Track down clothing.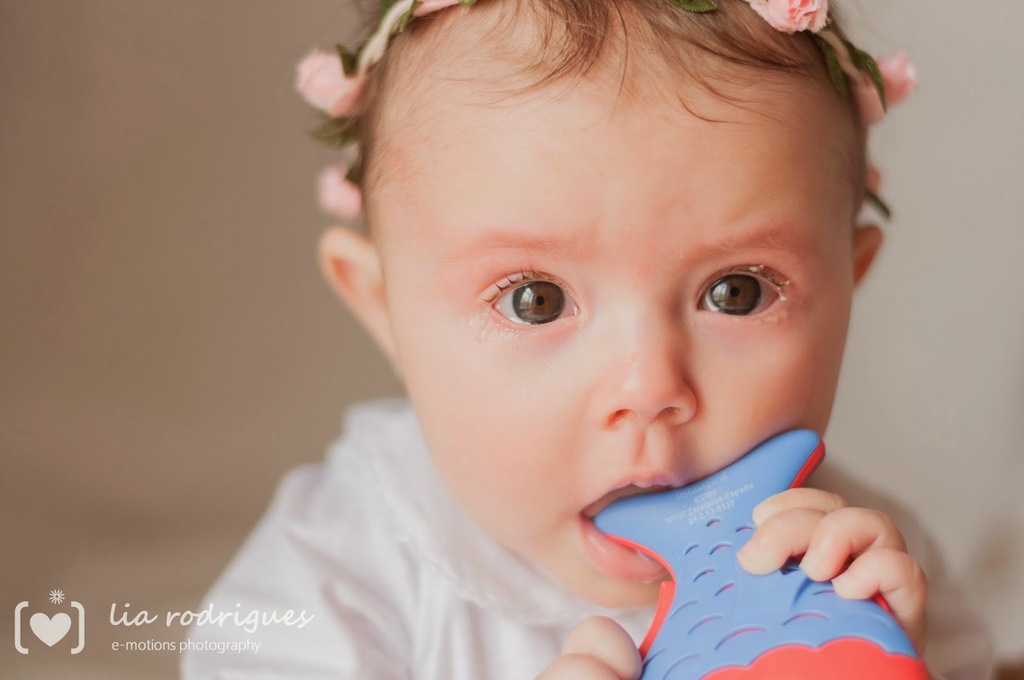
Tracked to BBox(176, 393, 994, 679).
